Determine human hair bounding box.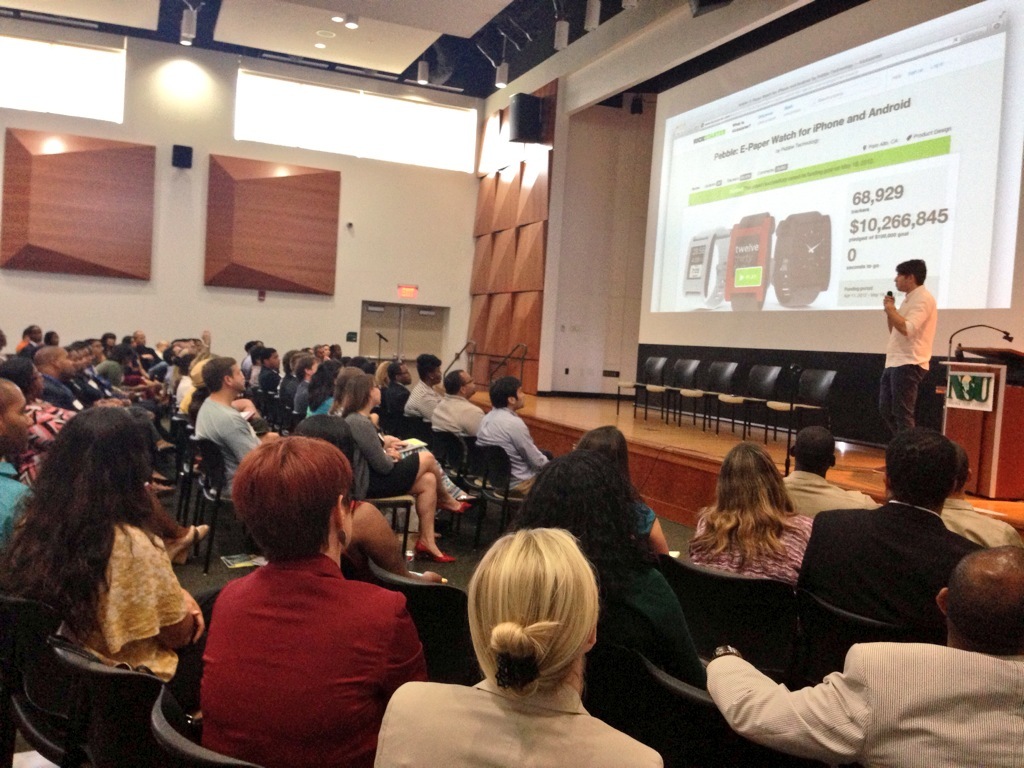
Determined: bbox=[73, 340, 86, 353].
